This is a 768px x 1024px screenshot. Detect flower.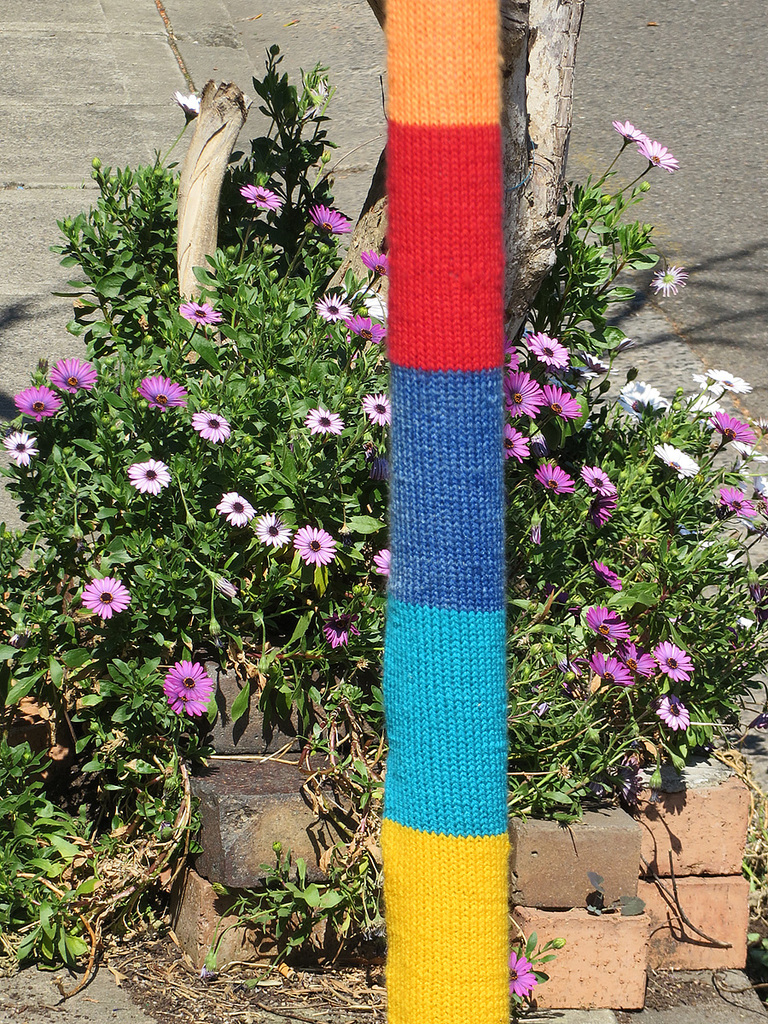
[11,379,71,422].
